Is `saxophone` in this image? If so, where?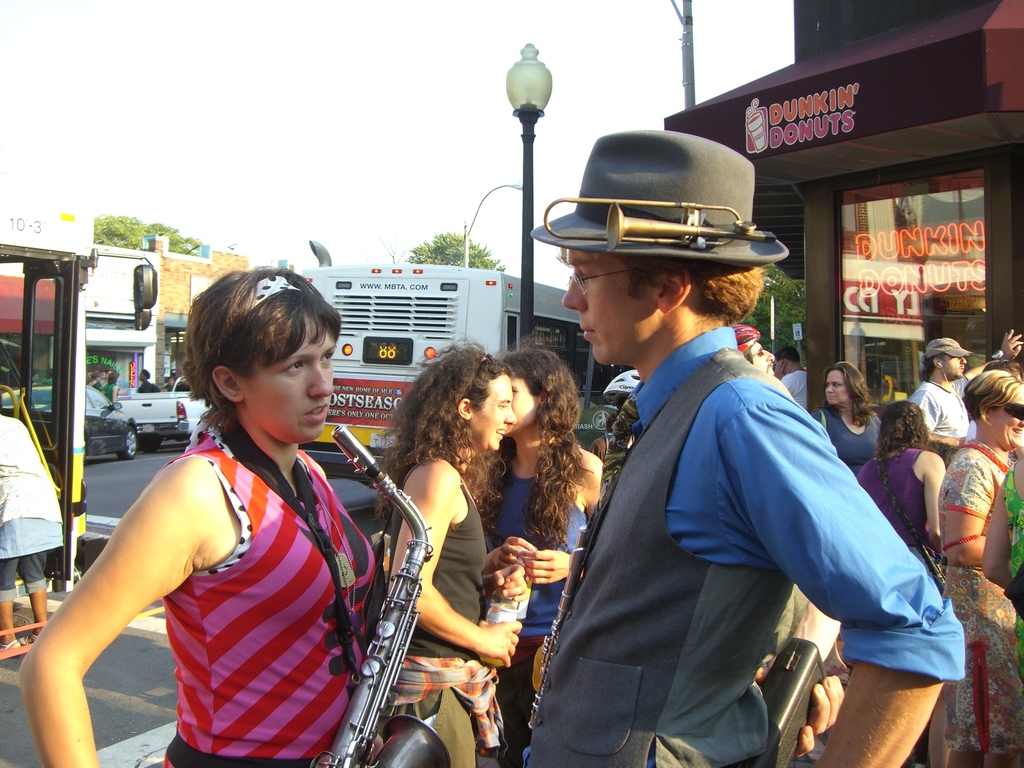
Yes, at rect(305, 423, 451, 767).
